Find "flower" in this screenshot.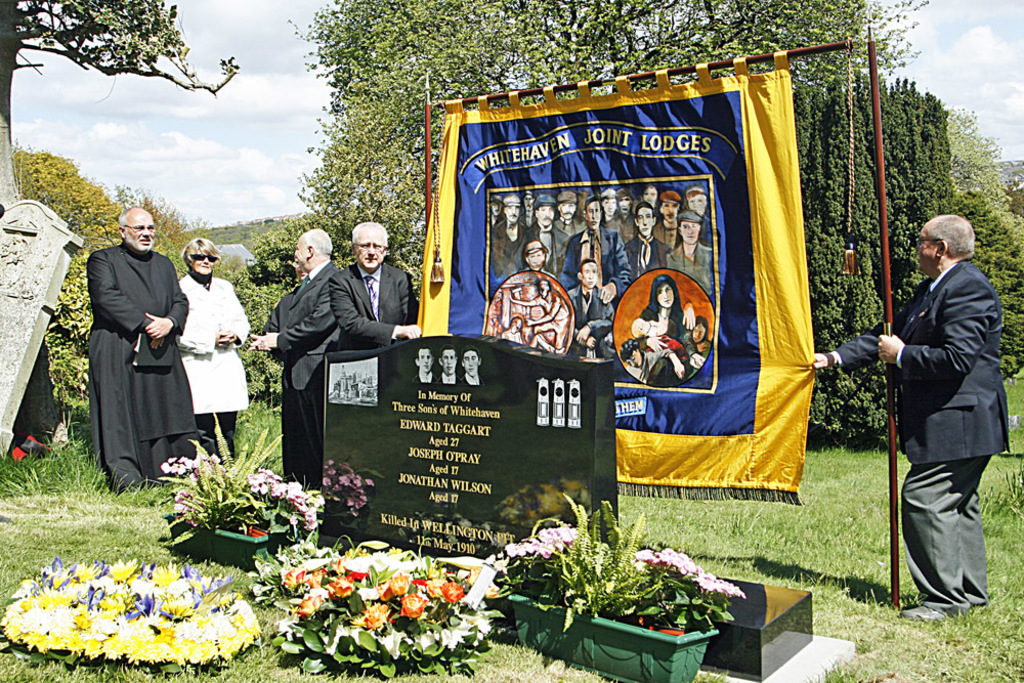
The bounding box for "flower" is select_region(176, 490, 201, 530).
